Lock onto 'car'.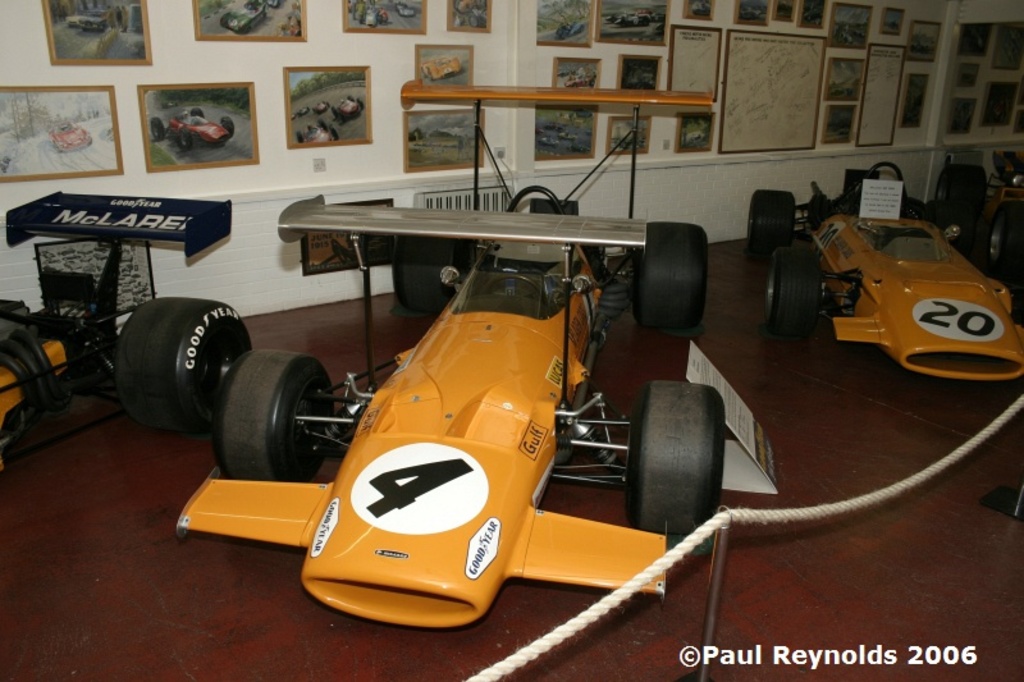
Locked: 166/72/736/638.
